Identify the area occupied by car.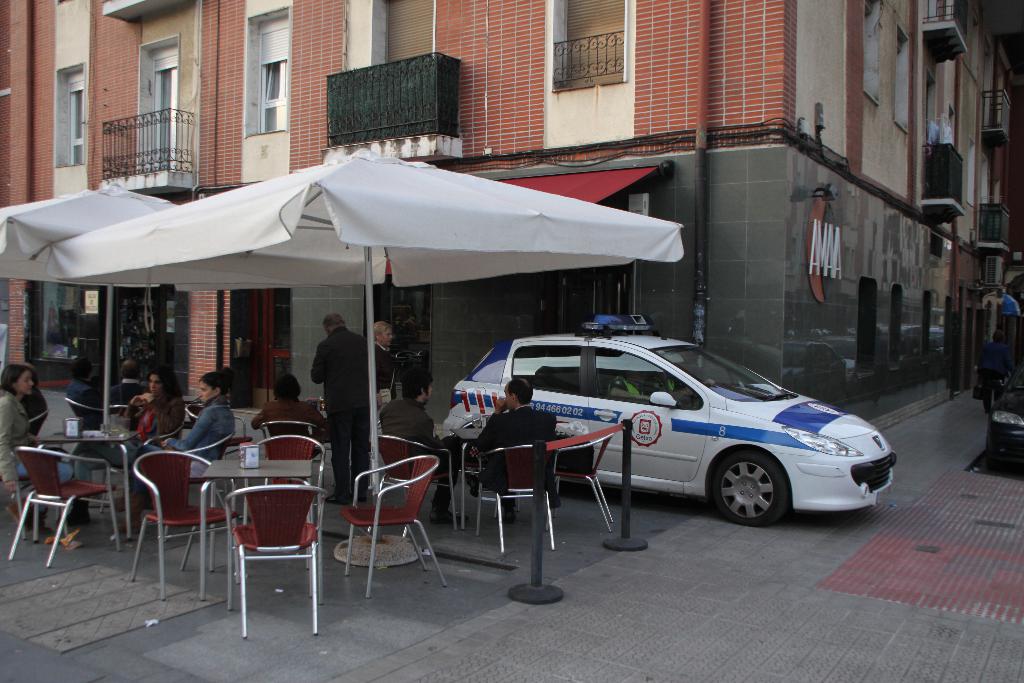
Area: x1=447 y1=322 x2=908 y2=531.
